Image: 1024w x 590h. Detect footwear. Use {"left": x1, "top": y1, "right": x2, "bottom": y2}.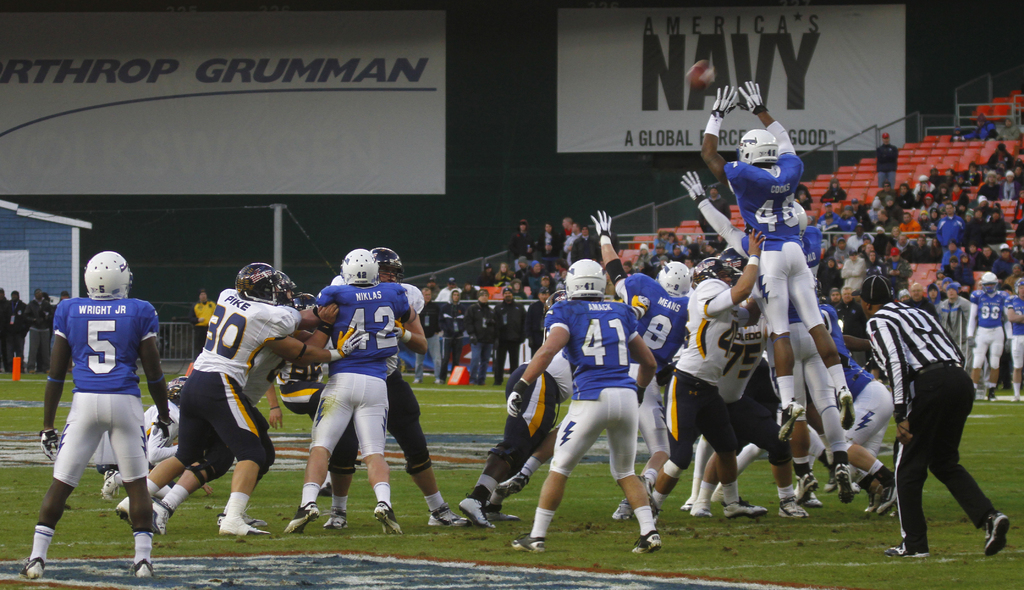
{"left": 22, "top": 555, "right": 36, "bottom": 584}.
